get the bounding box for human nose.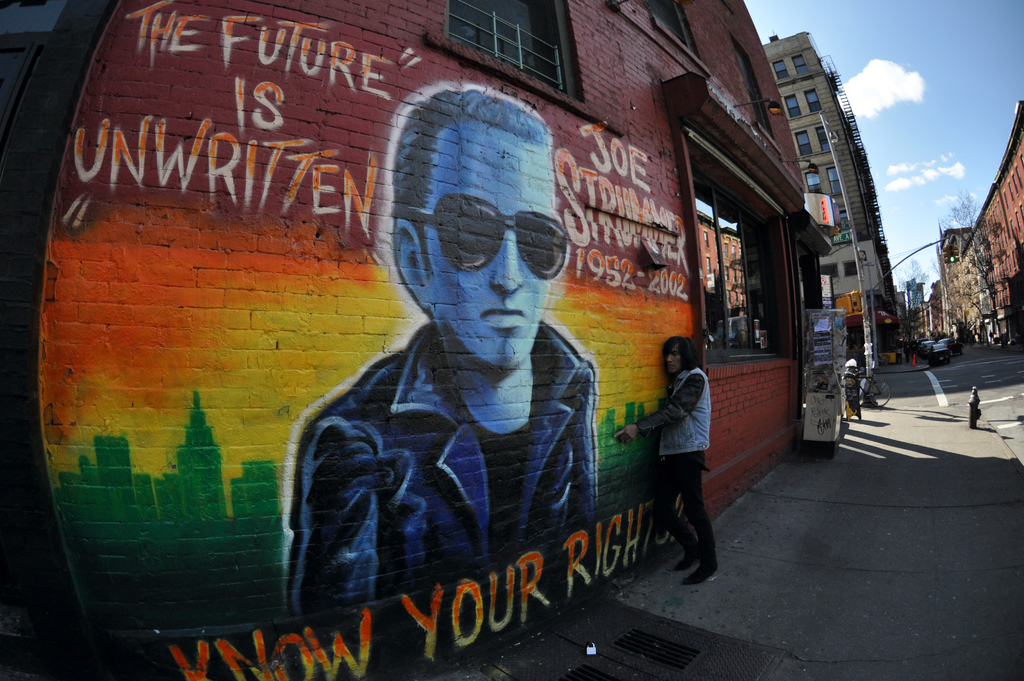
l=495, t=233, r=522, b=294.
